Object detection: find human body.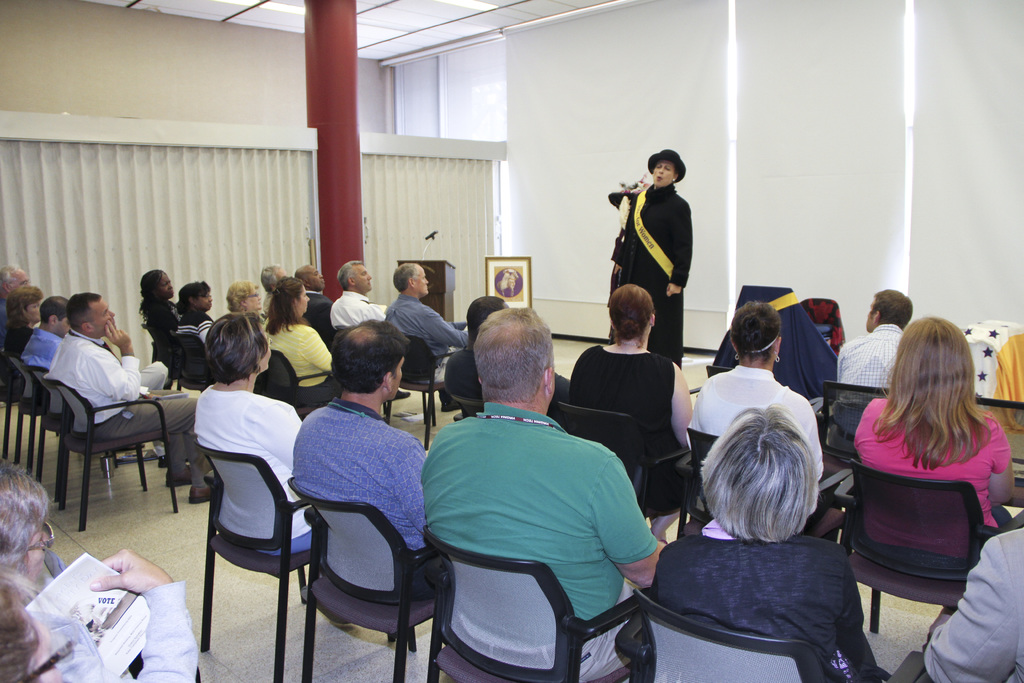
left=138, top=293, right=184, bottom=371.
